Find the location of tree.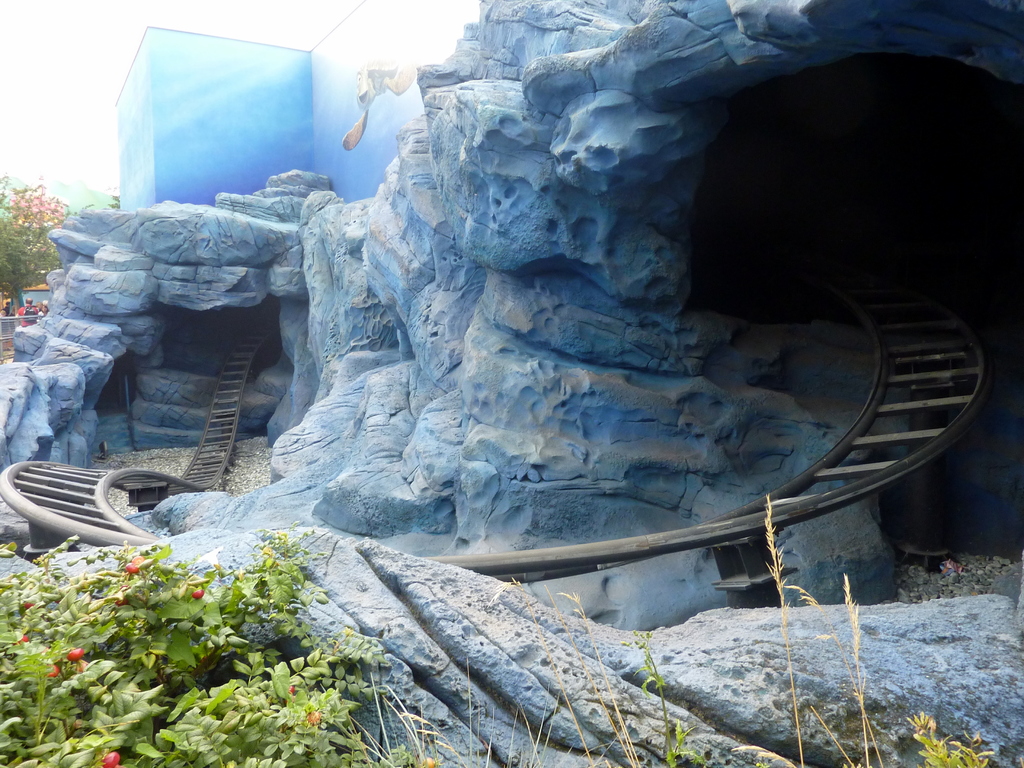
Location: (x1=0, y1=170, x2=121, y2=324).
